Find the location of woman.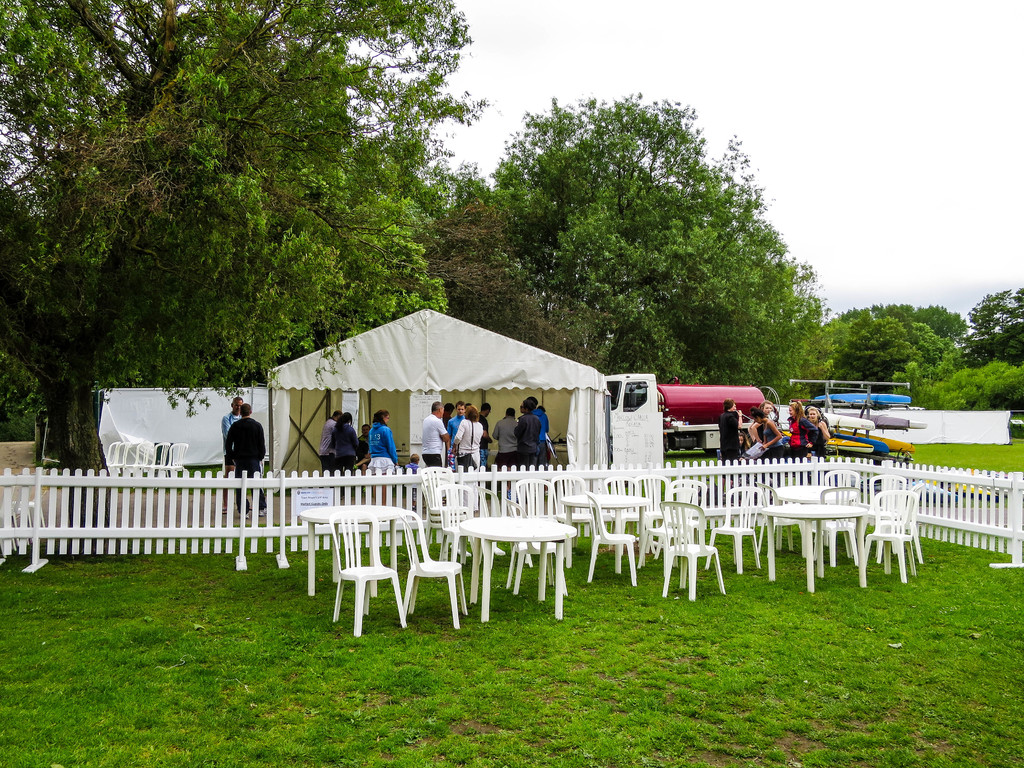
Location: bbox=(317, 406, 340, 476).
